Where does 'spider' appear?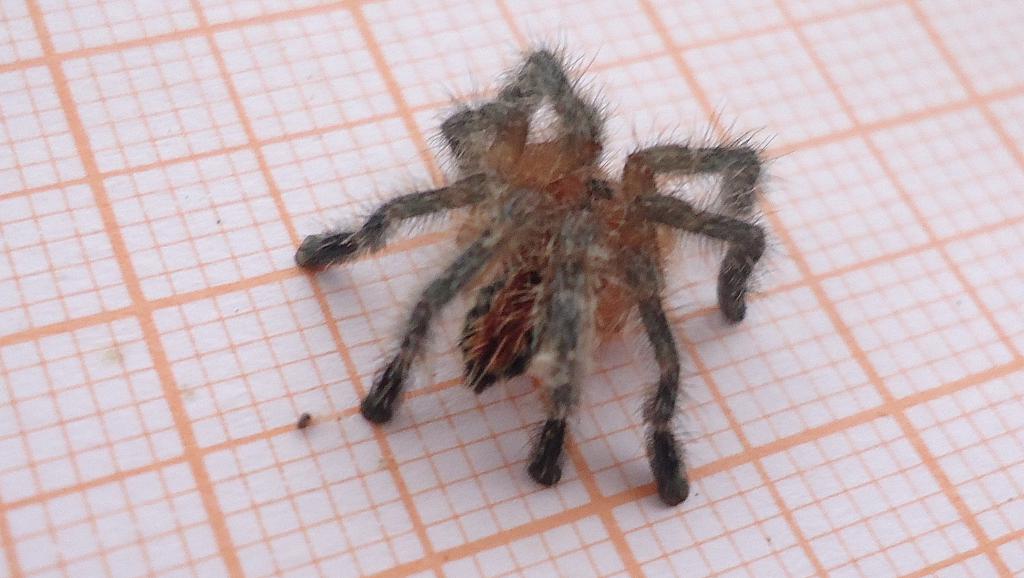
Appears at [x1=292, y1=38, x2=762, y2=504].
